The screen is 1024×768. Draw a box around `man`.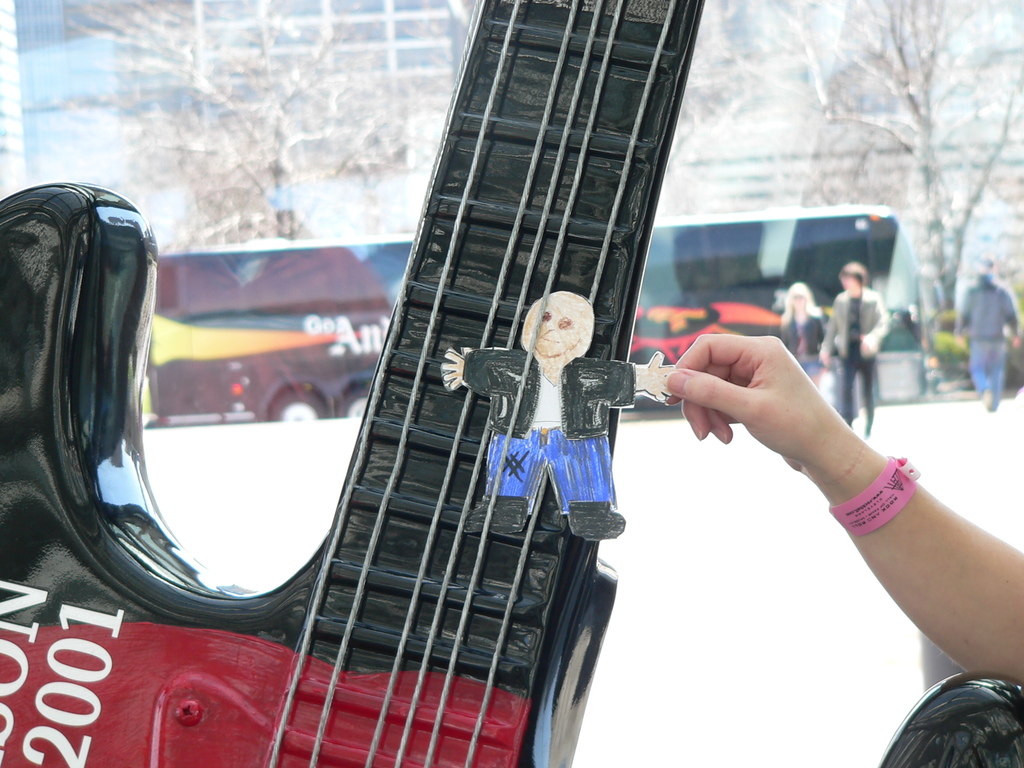
x1=669, y1=333, x2=1023, y2=689.
